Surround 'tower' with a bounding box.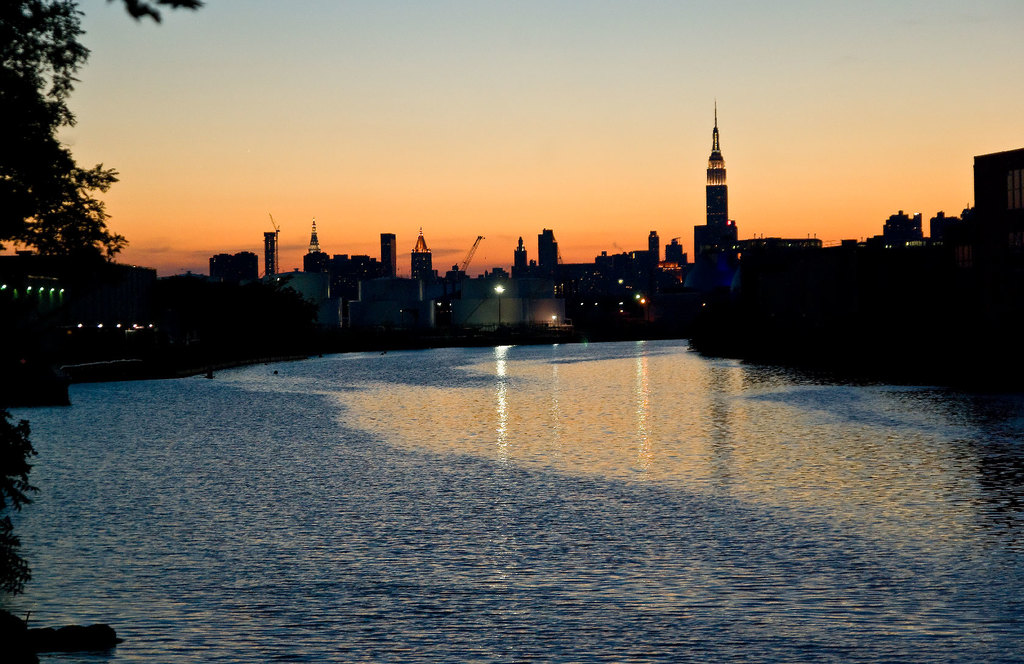
select_region(306, 222, 324, 252).
